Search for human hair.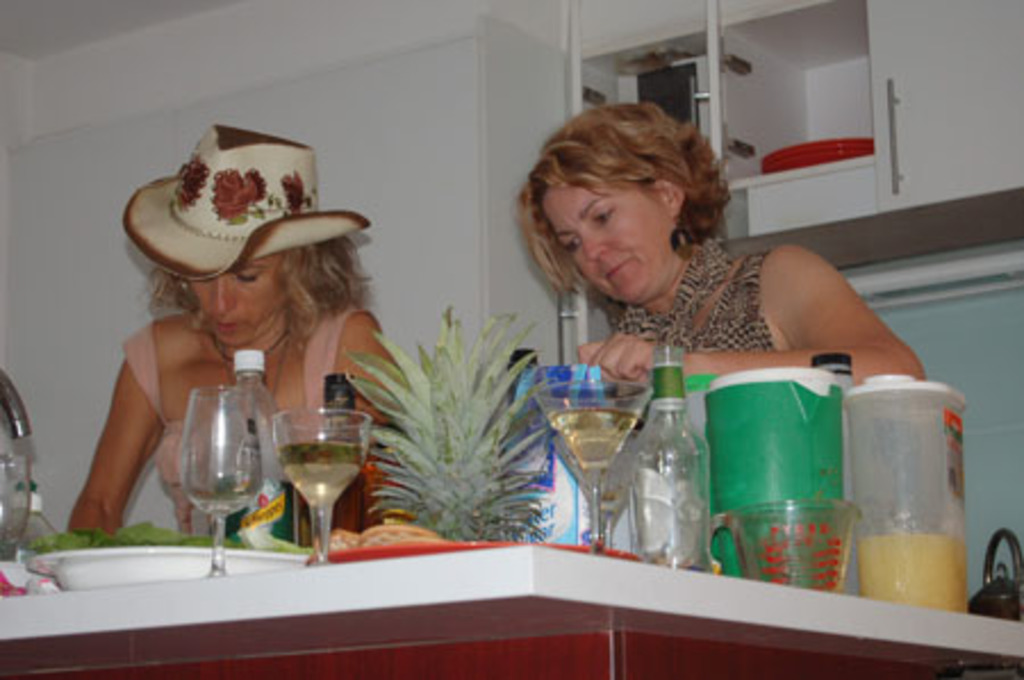
Found at Rect(514, 98, 733, 296).
